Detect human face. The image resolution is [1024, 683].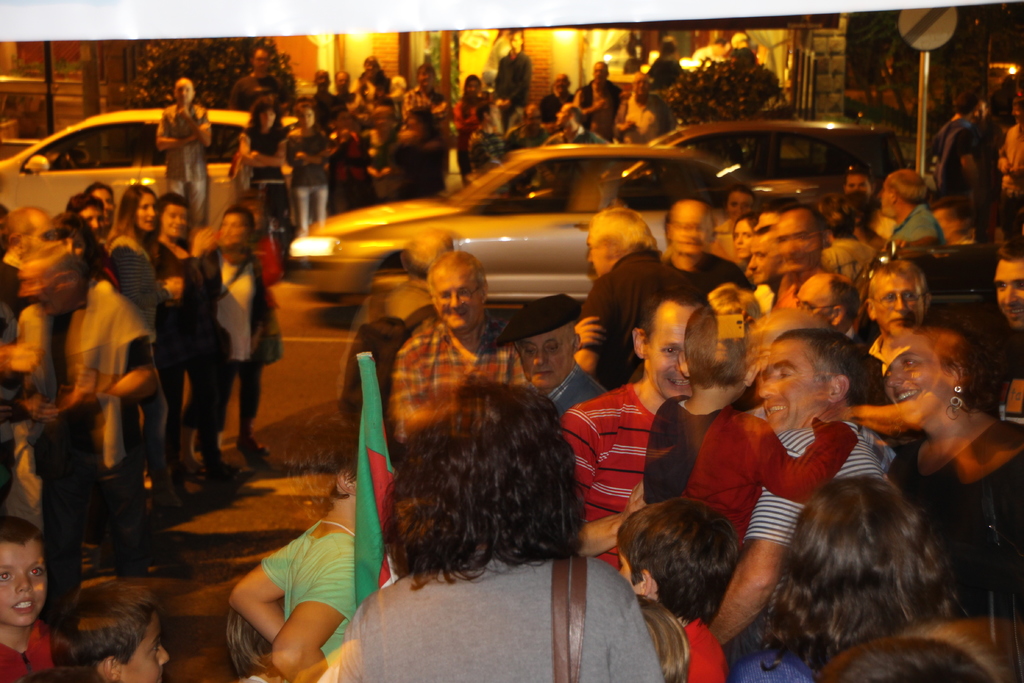
rect(81, 208, 107, 236).
